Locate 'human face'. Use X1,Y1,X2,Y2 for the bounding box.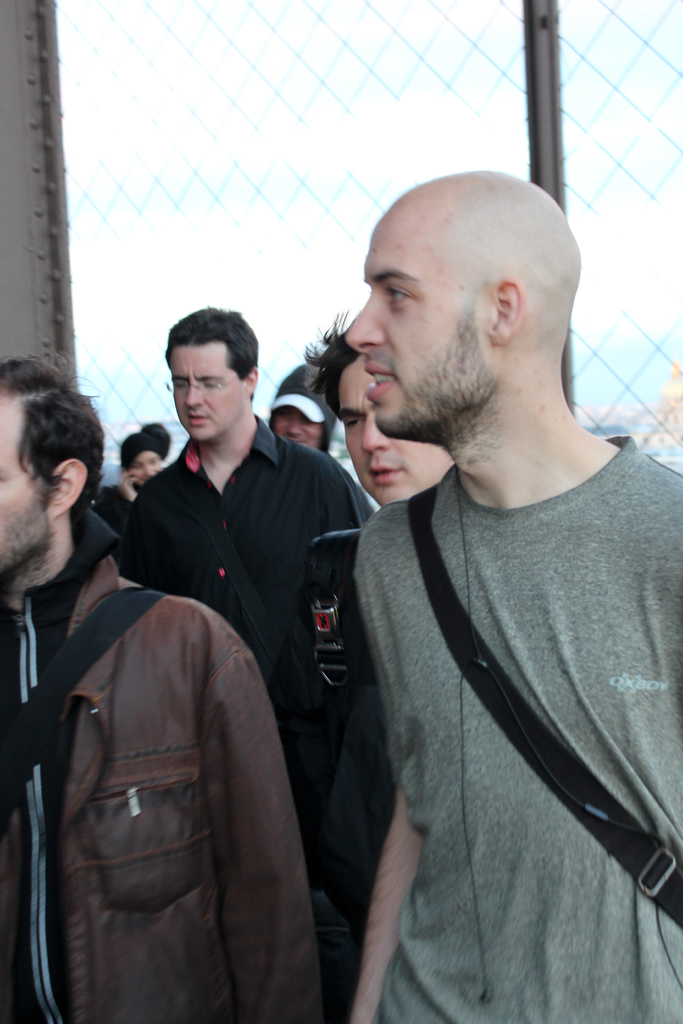
134,451,162,481.
